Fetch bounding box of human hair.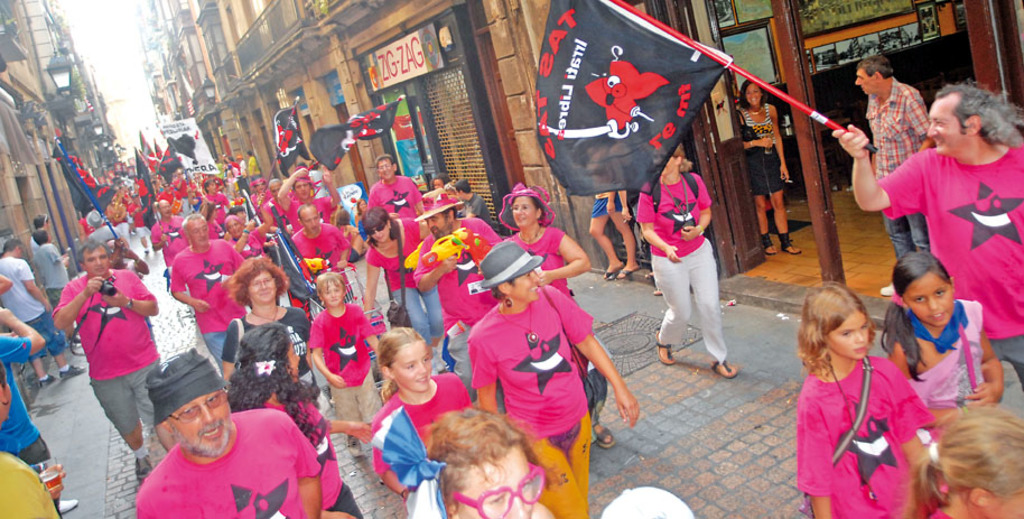
Bbox: box(3, 235, 27, 254).
